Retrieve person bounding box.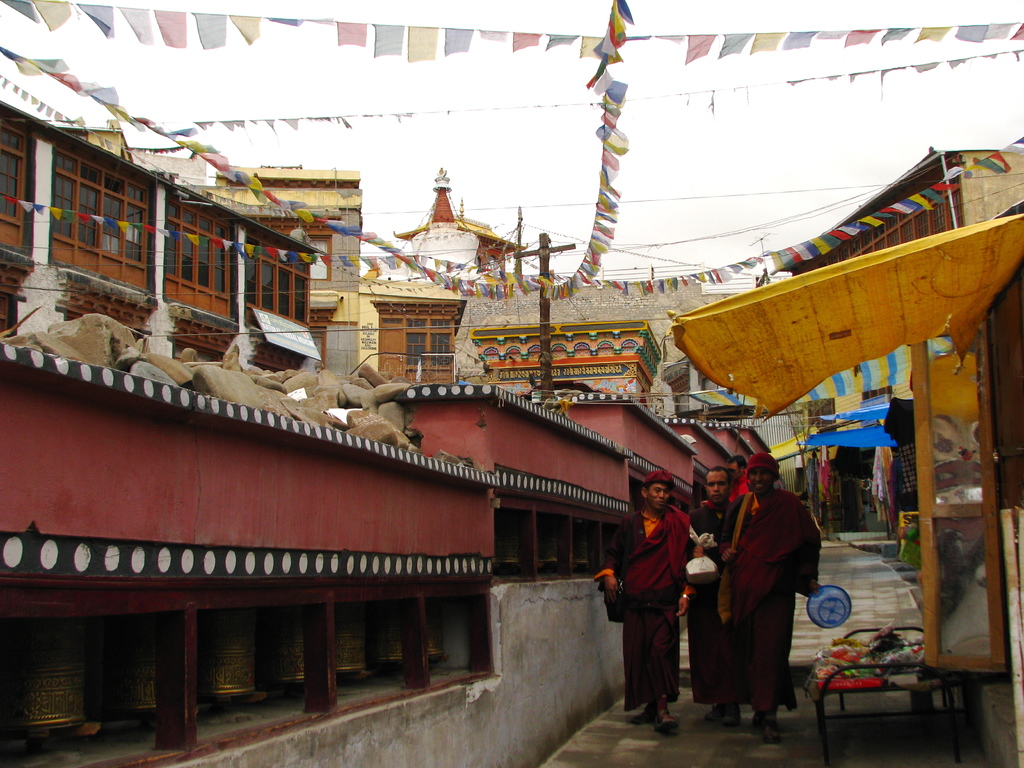
Bounding box: detection(726, 452, 748, 493).
